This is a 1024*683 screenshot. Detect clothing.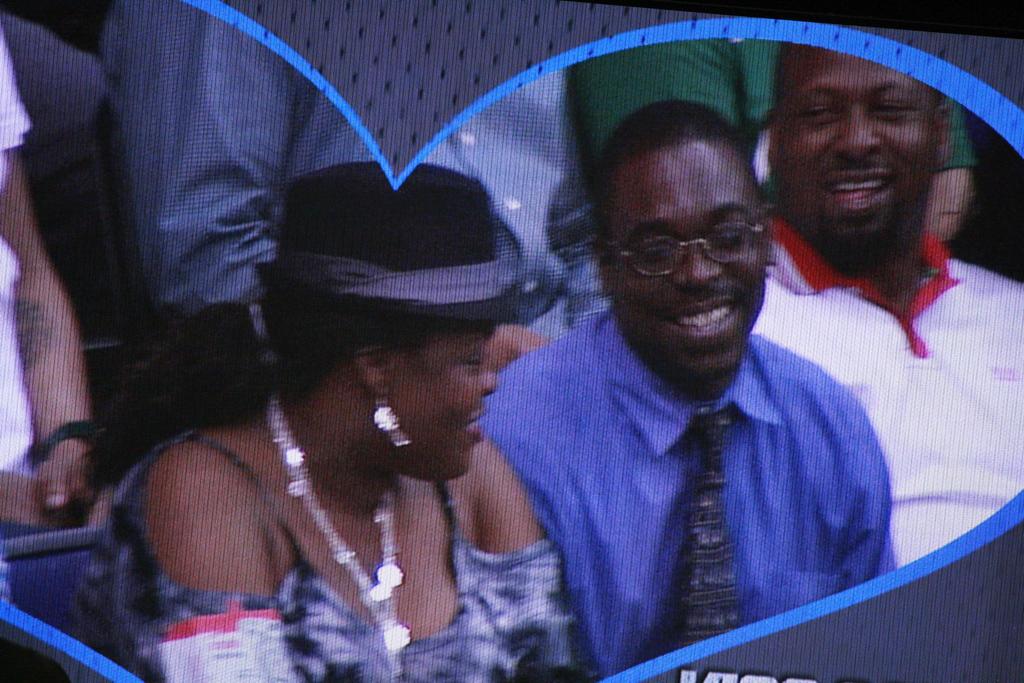
x1=460 y1=253 x2=925 y2=652.
